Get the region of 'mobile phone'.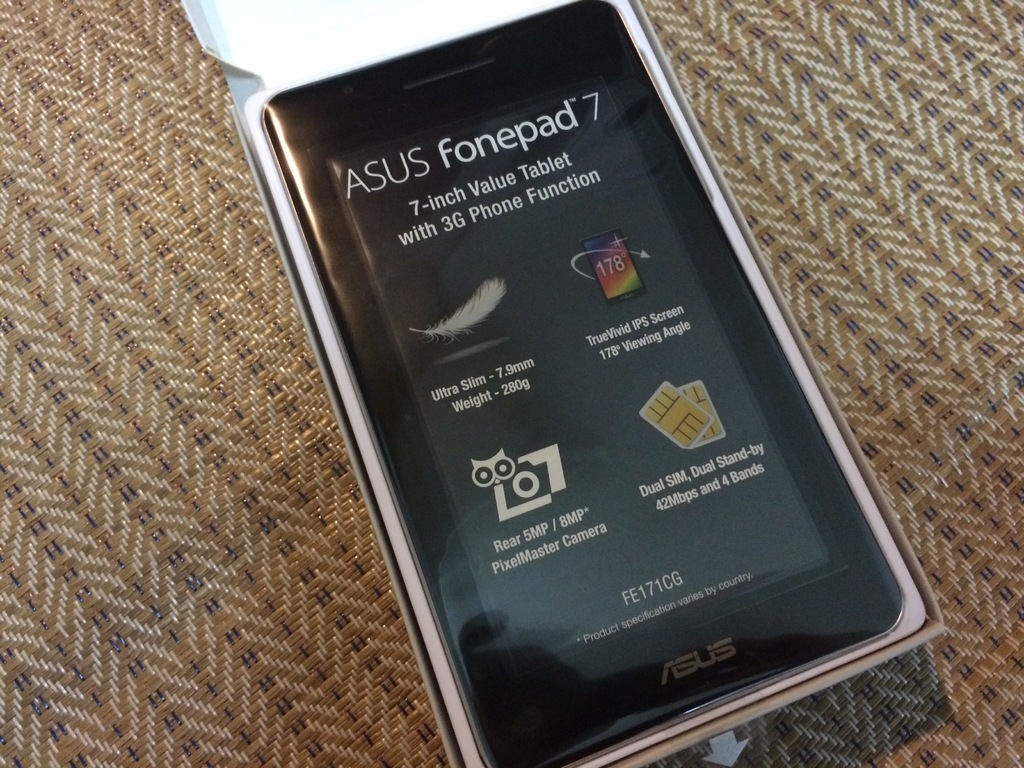
crop(259, 0, 906, 767).
